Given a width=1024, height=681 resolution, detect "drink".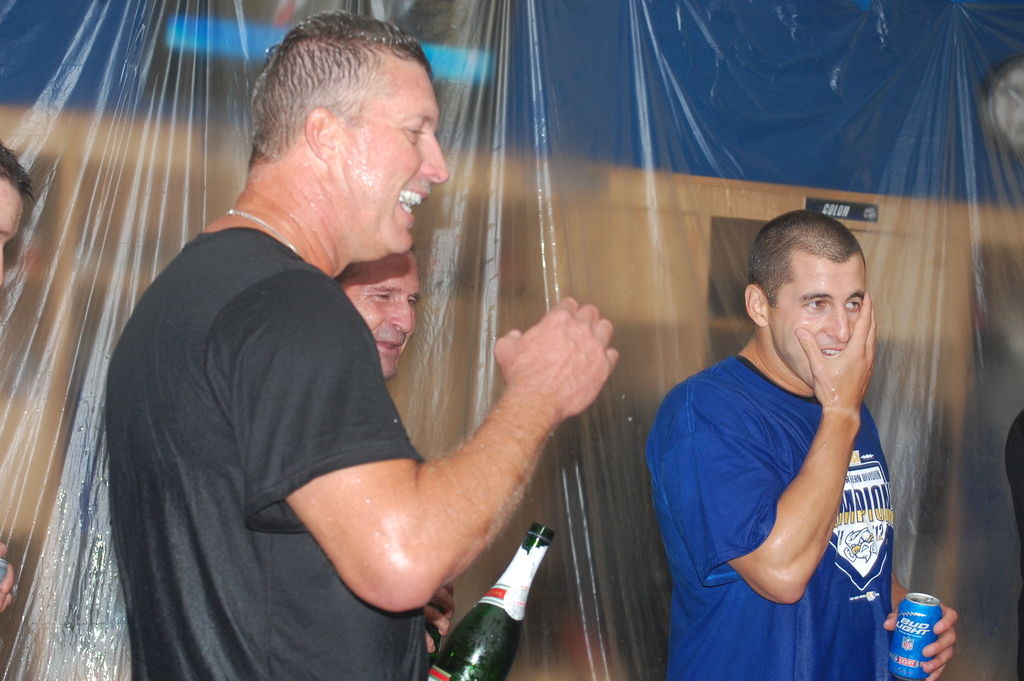
<region>888, 585, 968, 654</region>.
